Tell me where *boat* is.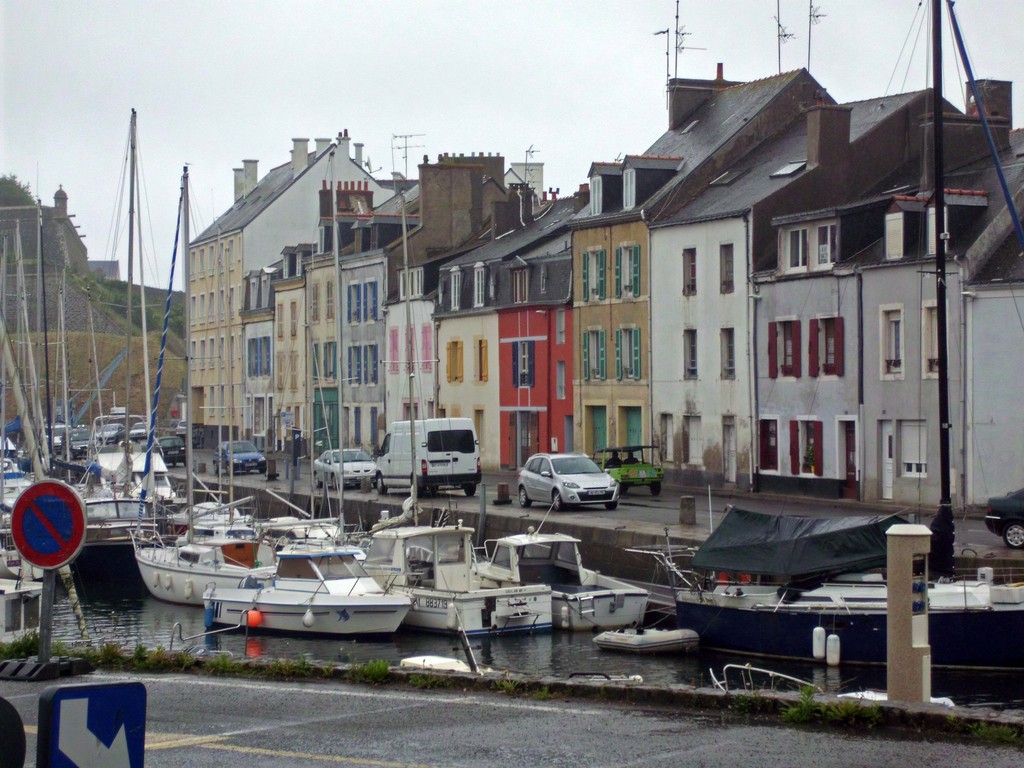
*boat* is at [left=205, top=531, right=416, bottom=652].
